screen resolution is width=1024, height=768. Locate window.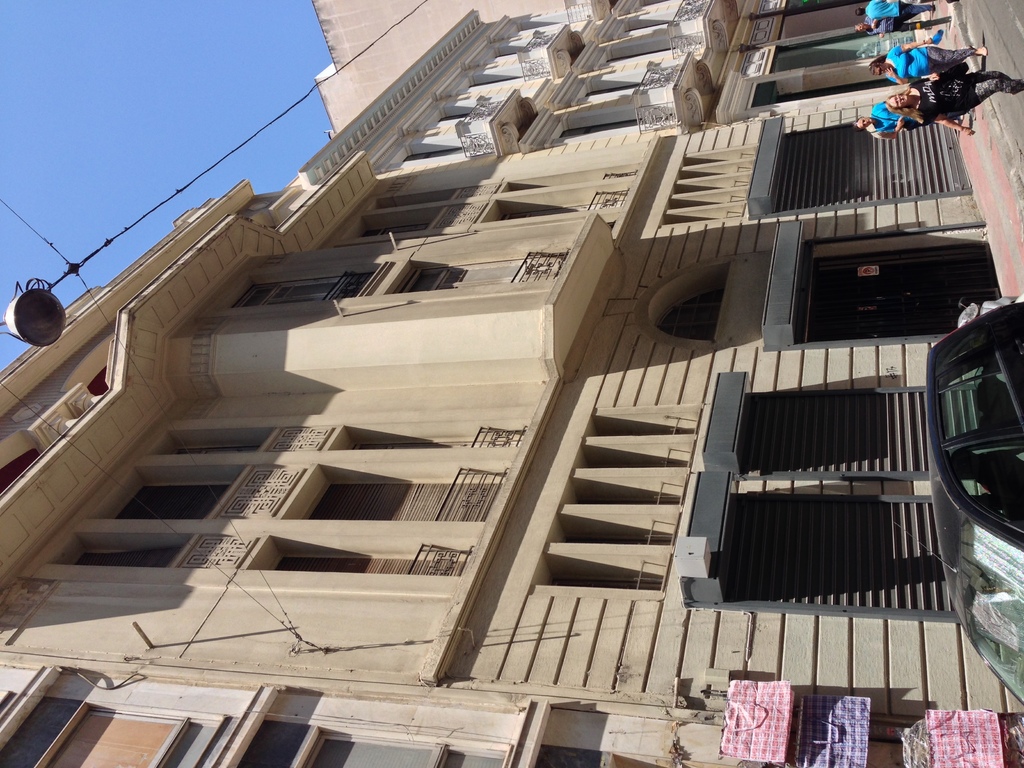
x1=401 y1=241 x2=576 y2=289.
